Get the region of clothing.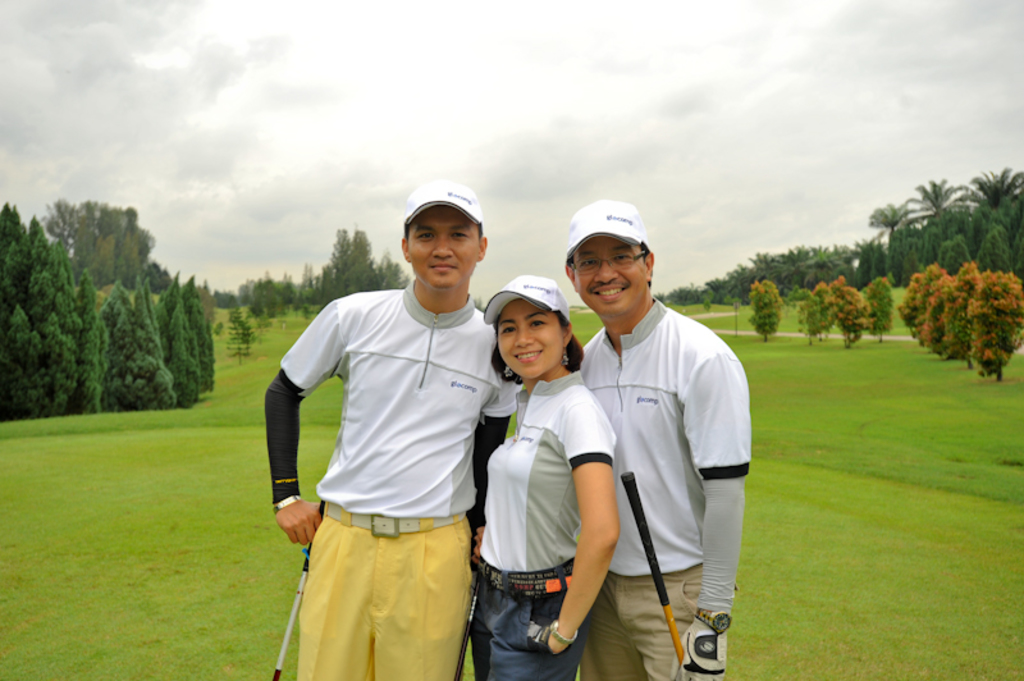
x1=573 y1=282 x2=737 y2=645.
